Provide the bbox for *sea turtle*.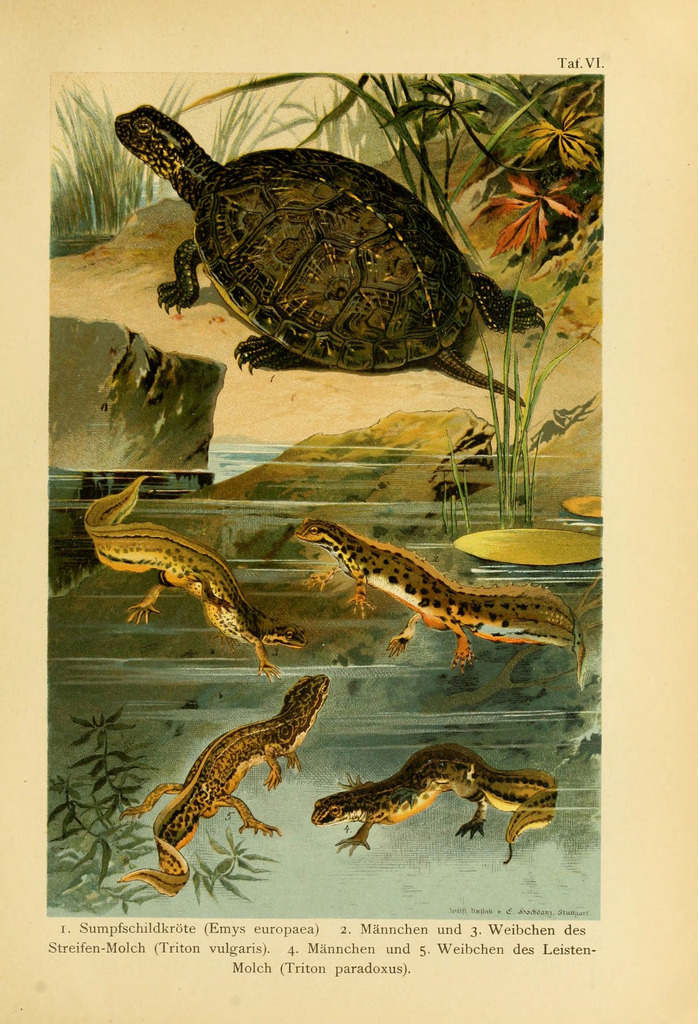
99:107:550:412.
